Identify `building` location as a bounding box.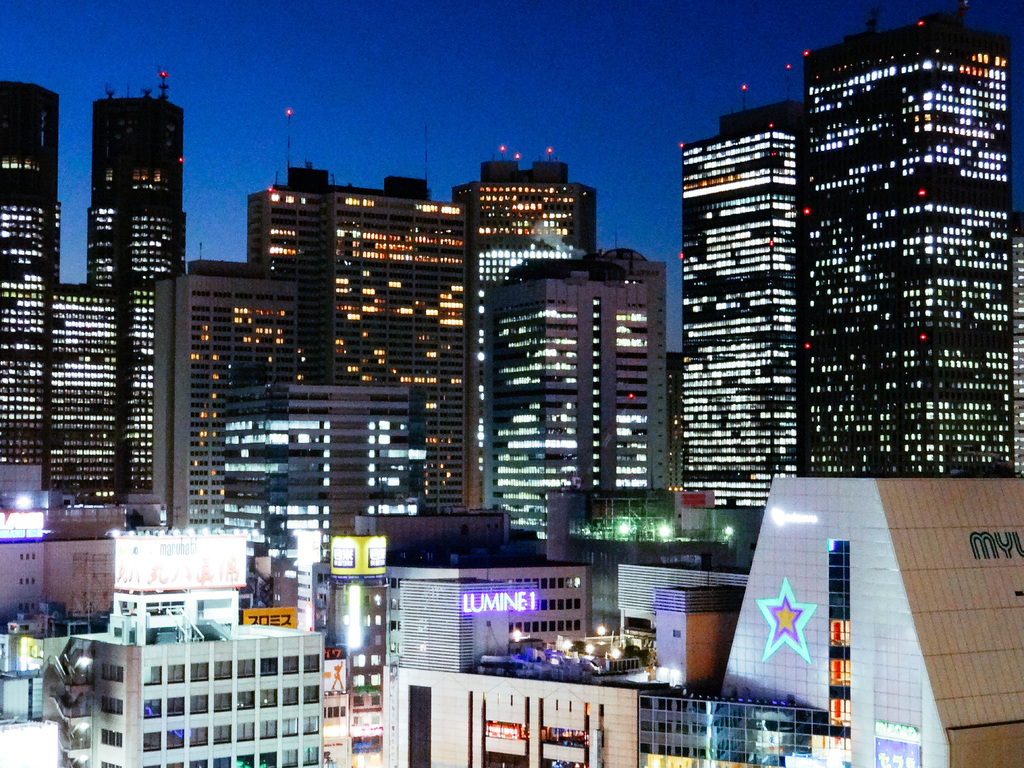
(left=797, top=6, right=1023, bottom=478).
